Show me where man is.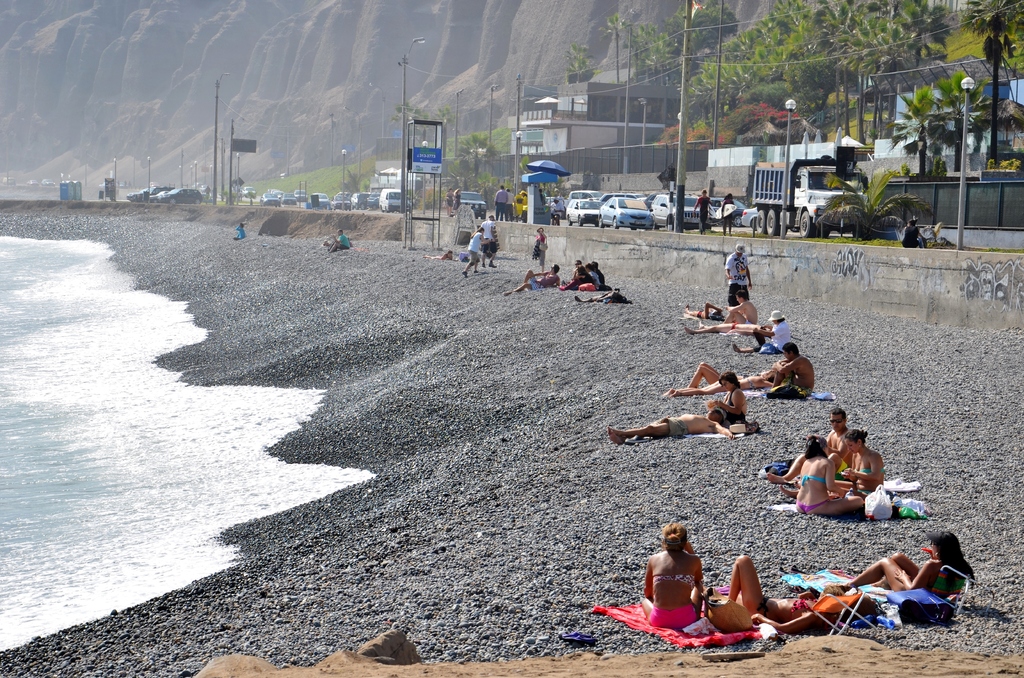
man is at bbox(694, 190, 716, 234).
